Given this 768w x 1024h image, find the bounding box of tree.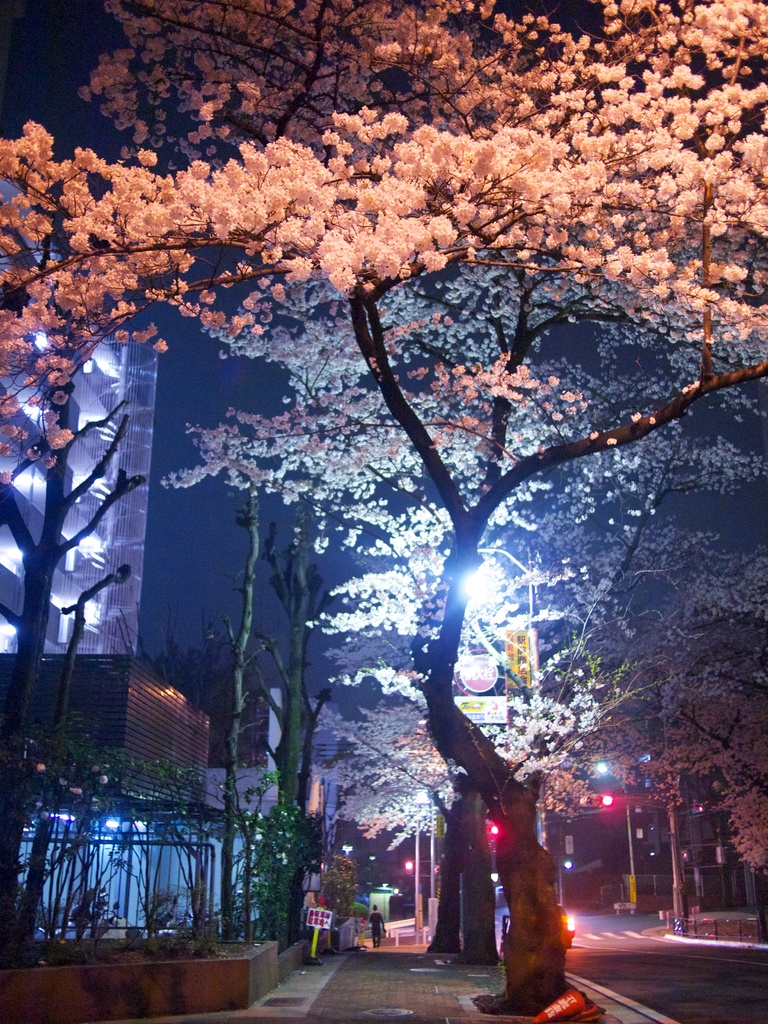
BBox(19, 753, 325, 979).
